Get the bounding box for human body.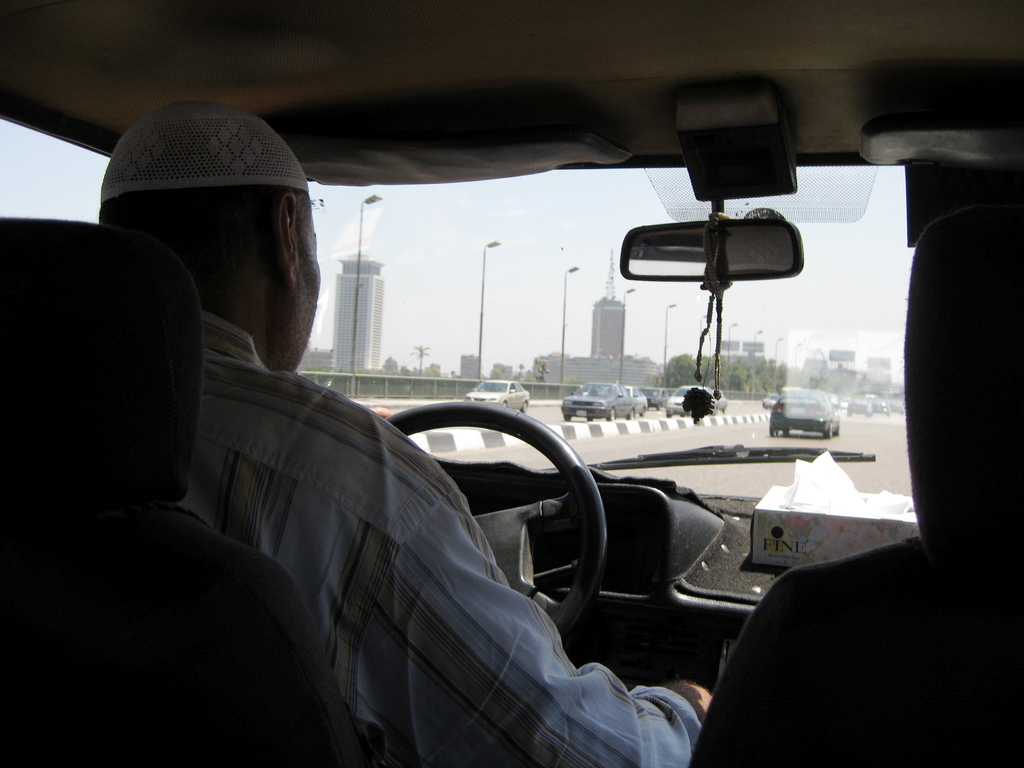
{"x1": 100, "y1": 209, "x2": 632, "y2": 765}.
